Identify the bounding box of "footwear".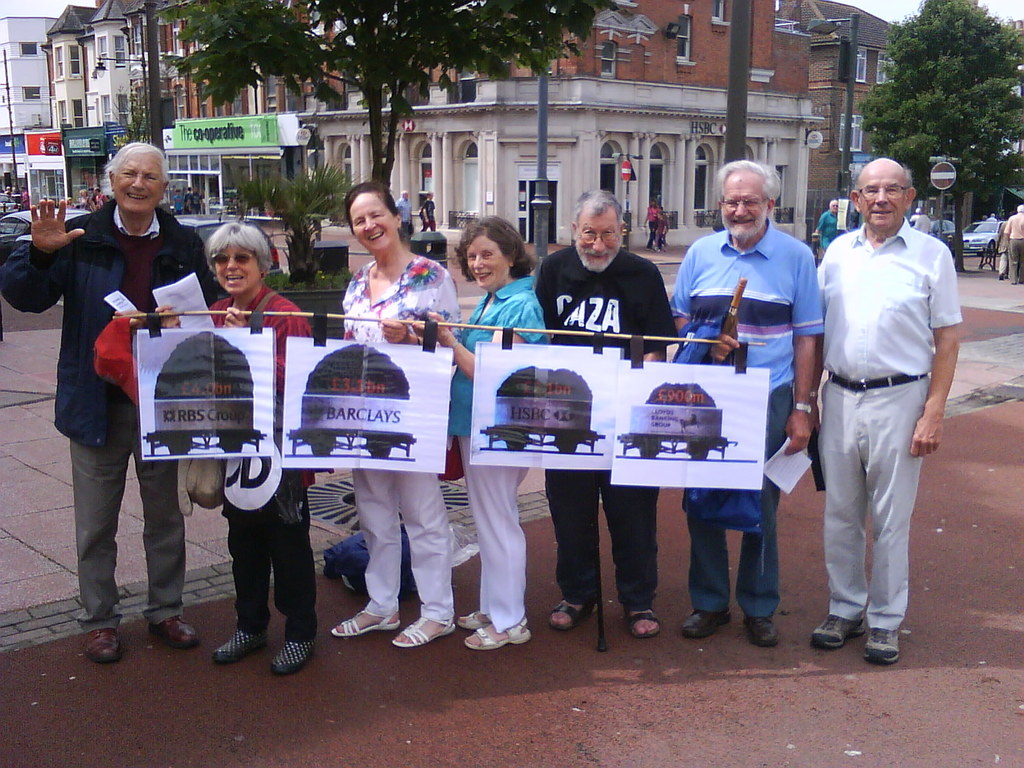
{"left": 822, "top": 601, "right": 902, "bottom": 664}.
